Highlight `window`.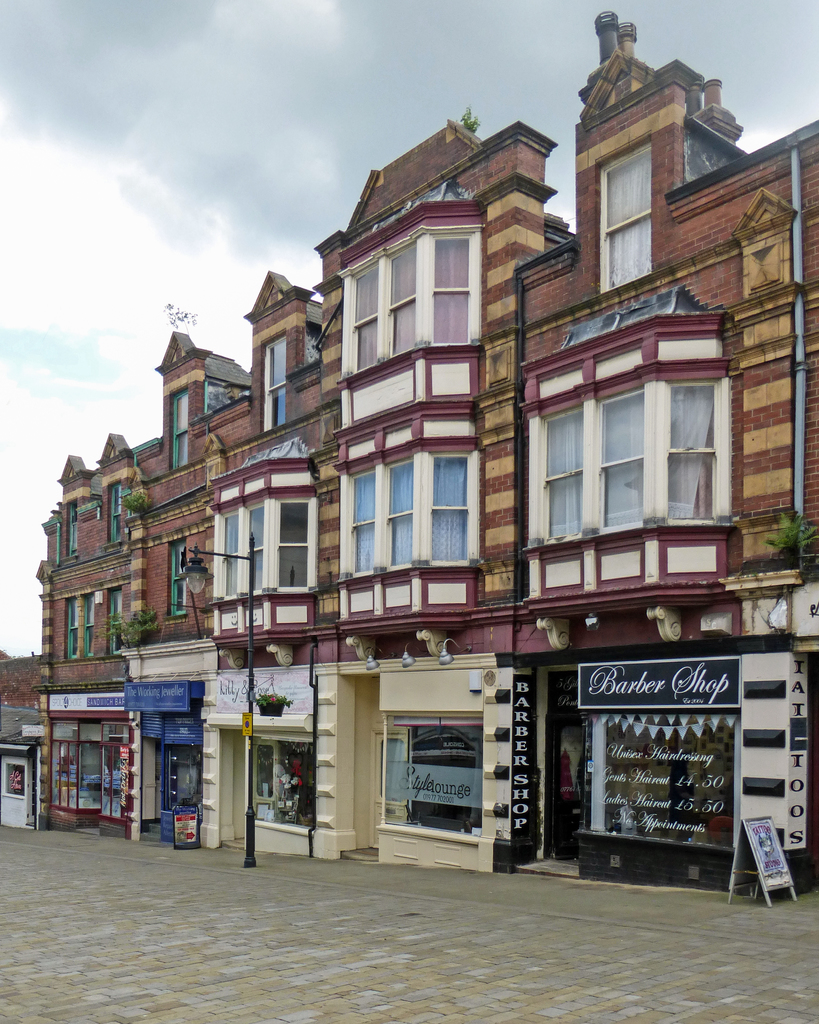
Highlighted region: 602 395 644 517.
